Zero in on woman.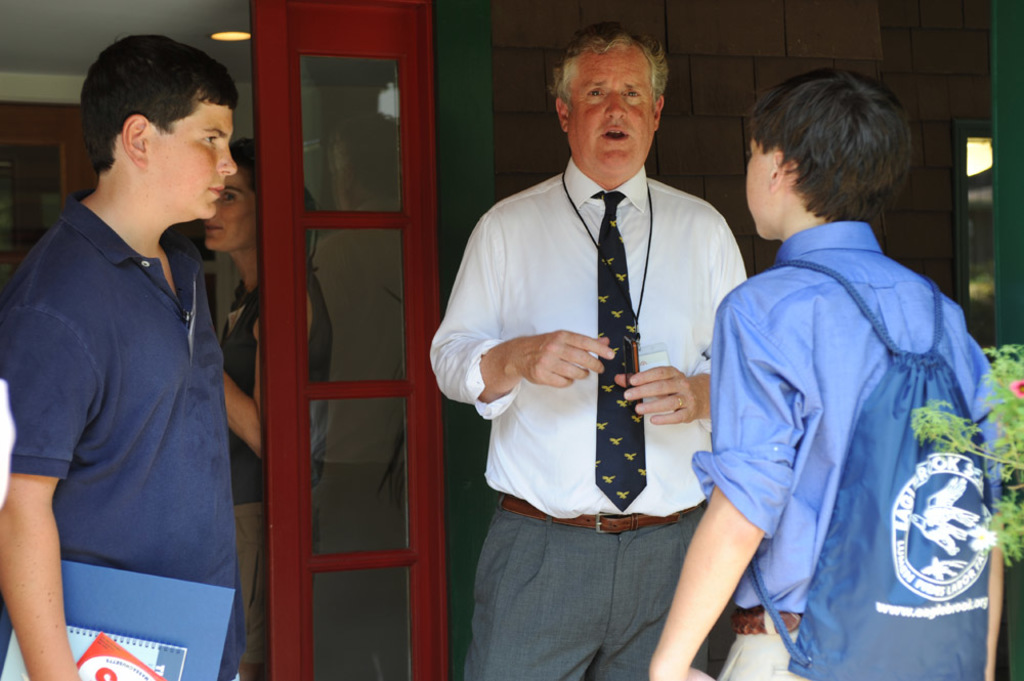
Zeroed in: {"x1": 188, "y1": 134, "x2": 340, "y2": 680}.
